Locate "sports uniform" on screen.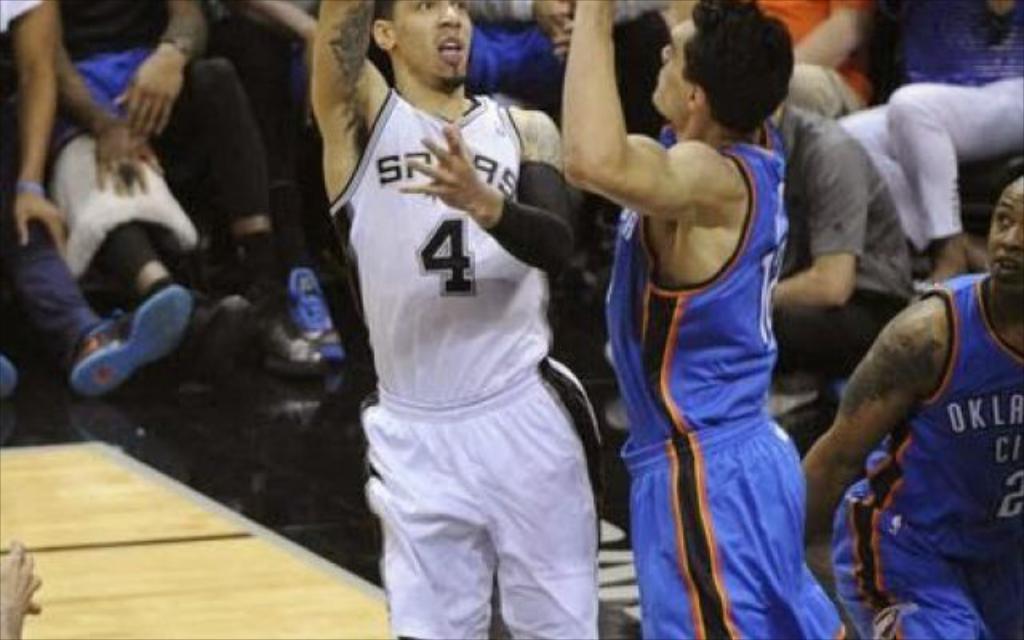
On screen at detection(832, 261, 1019, 638).
